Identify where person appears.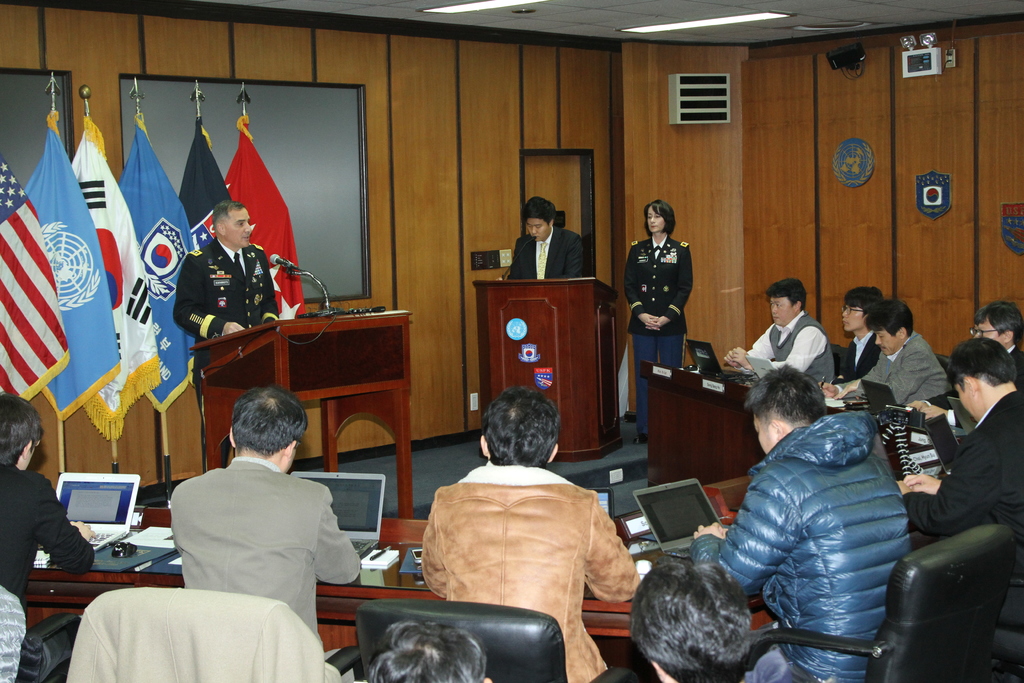
Appears at bbox=[365, 618, 495, 682].
